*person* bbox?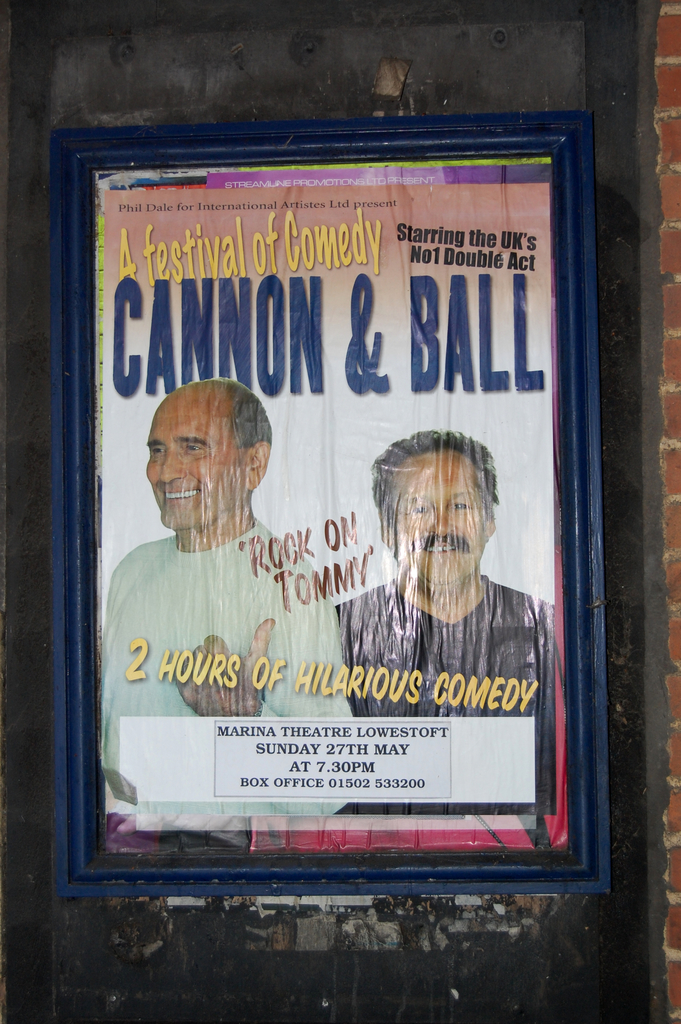
crop(332, 431, 551, 822)
